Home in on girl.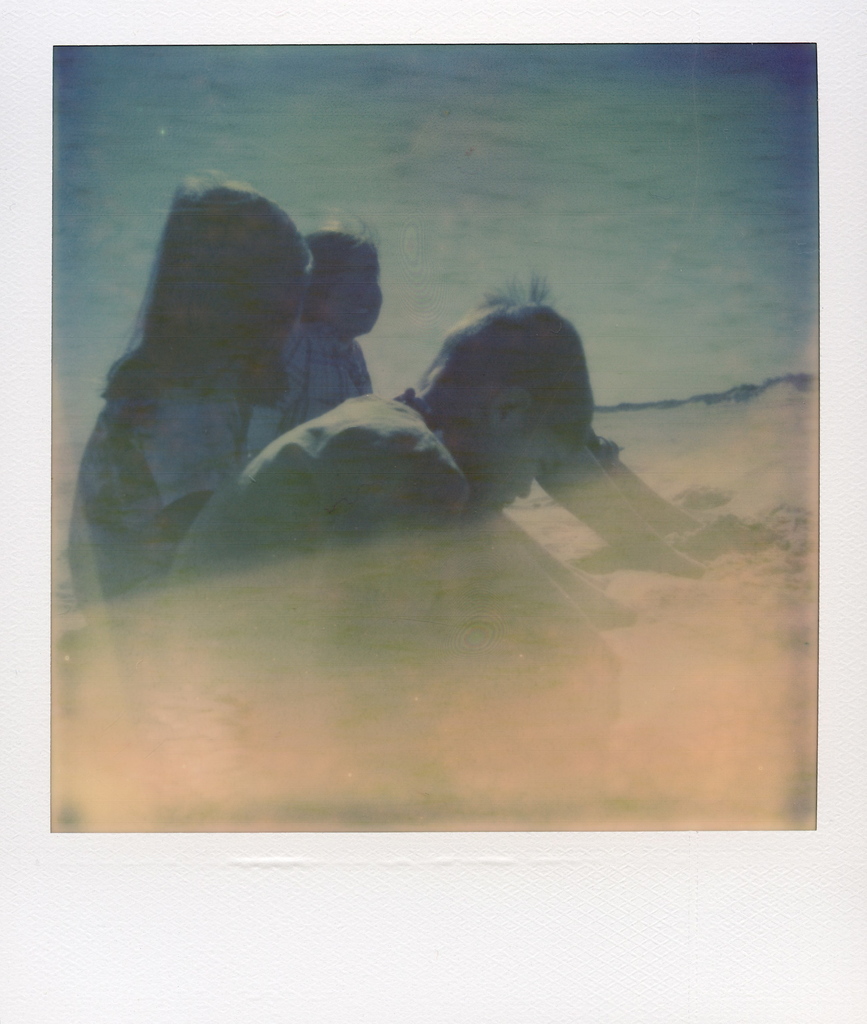
Homed in at box(64, 168, 316, 655).
